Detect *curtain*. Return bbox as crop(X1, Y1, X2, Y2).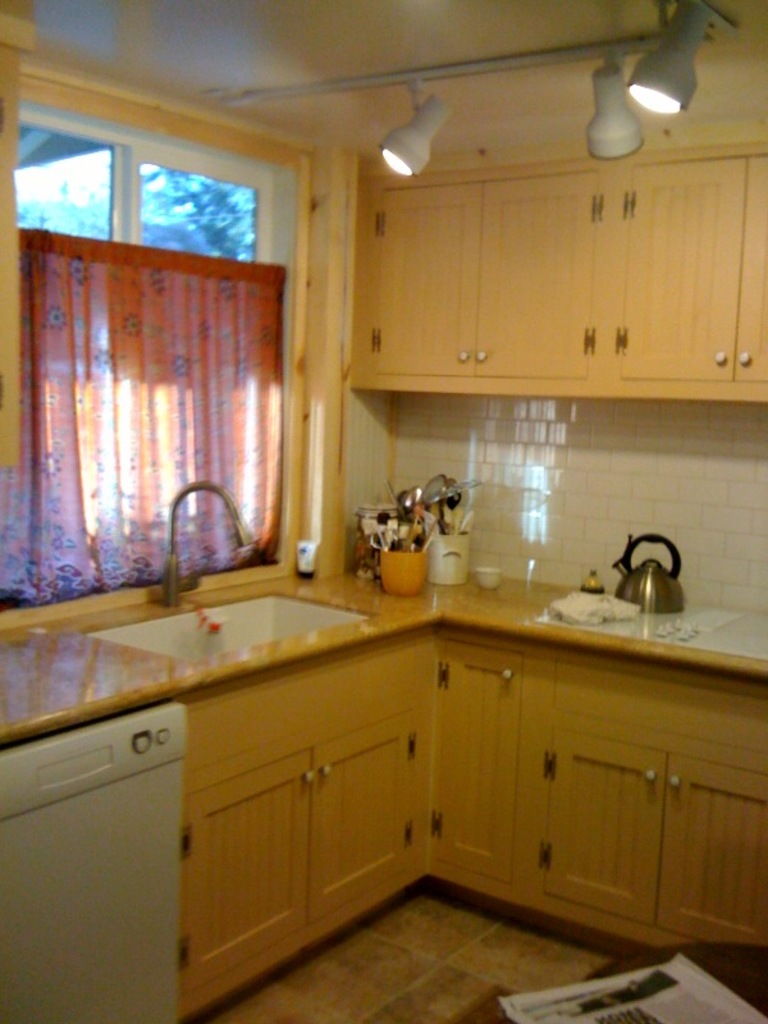
crop(0, 225, 291, 621).
